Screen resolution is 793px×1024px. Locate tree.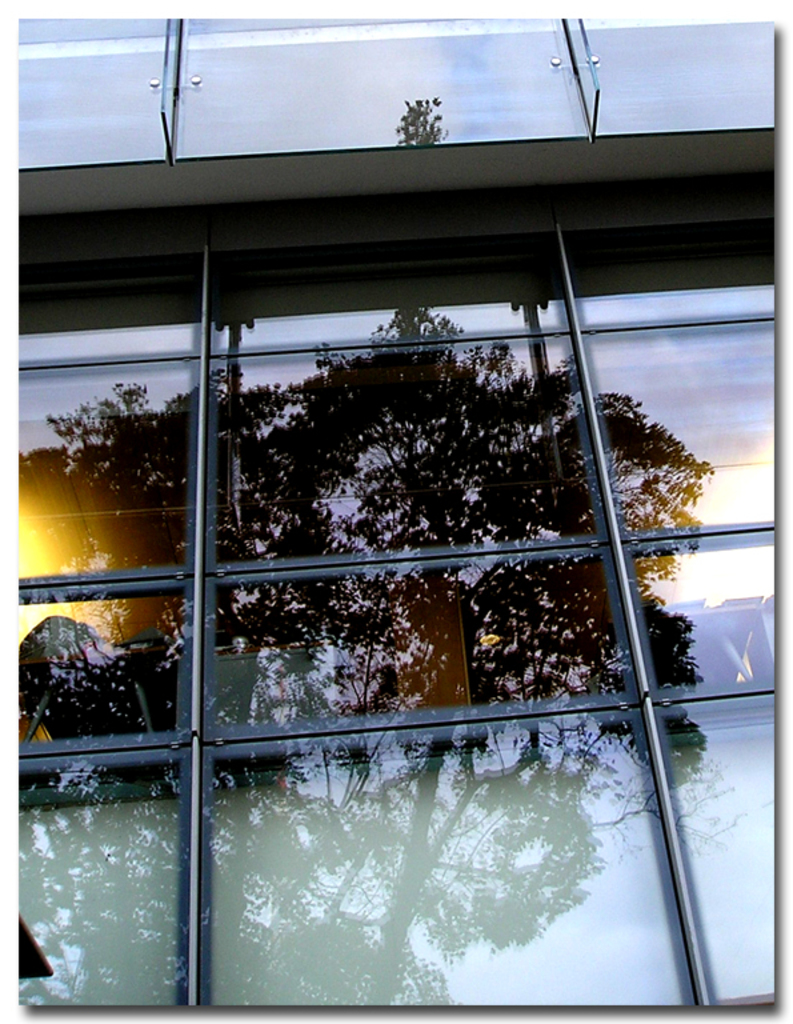
<region>7, 88, 744, 1023</region>.
